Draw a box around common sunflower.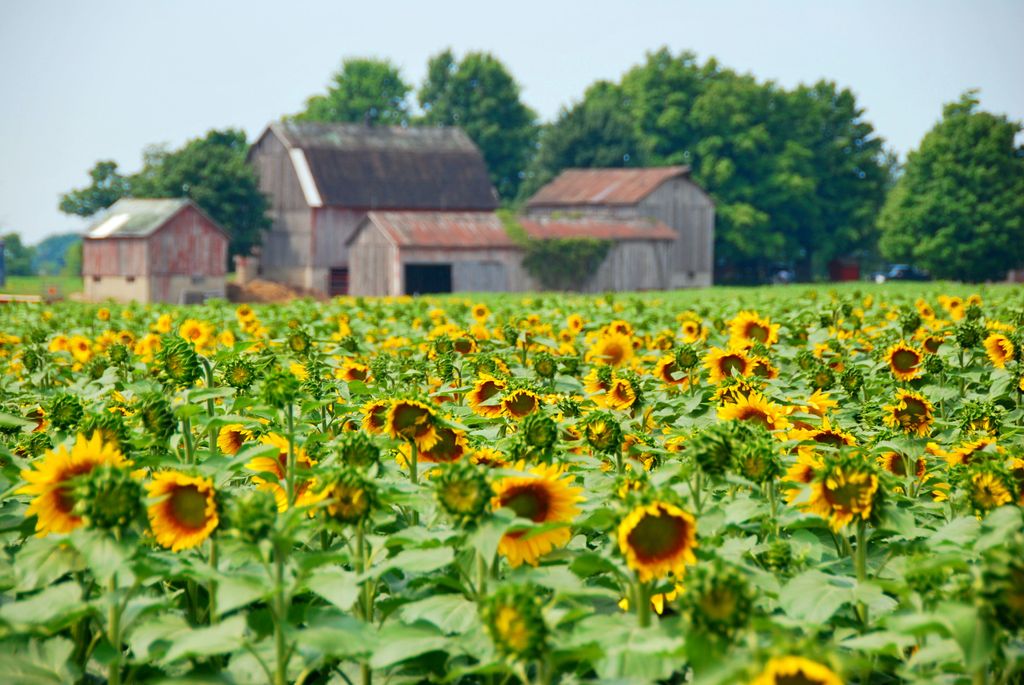
bbox=[68, 337, 92, 366].
